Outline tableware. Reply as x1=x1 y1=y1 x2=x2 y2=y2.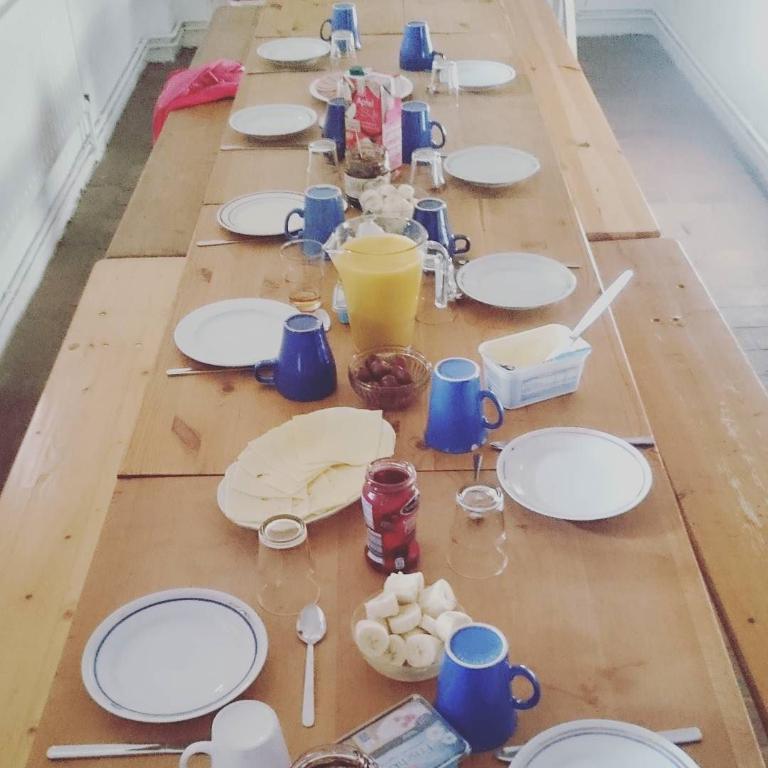
x1=425 y1=356 x2=503 y2=453.
